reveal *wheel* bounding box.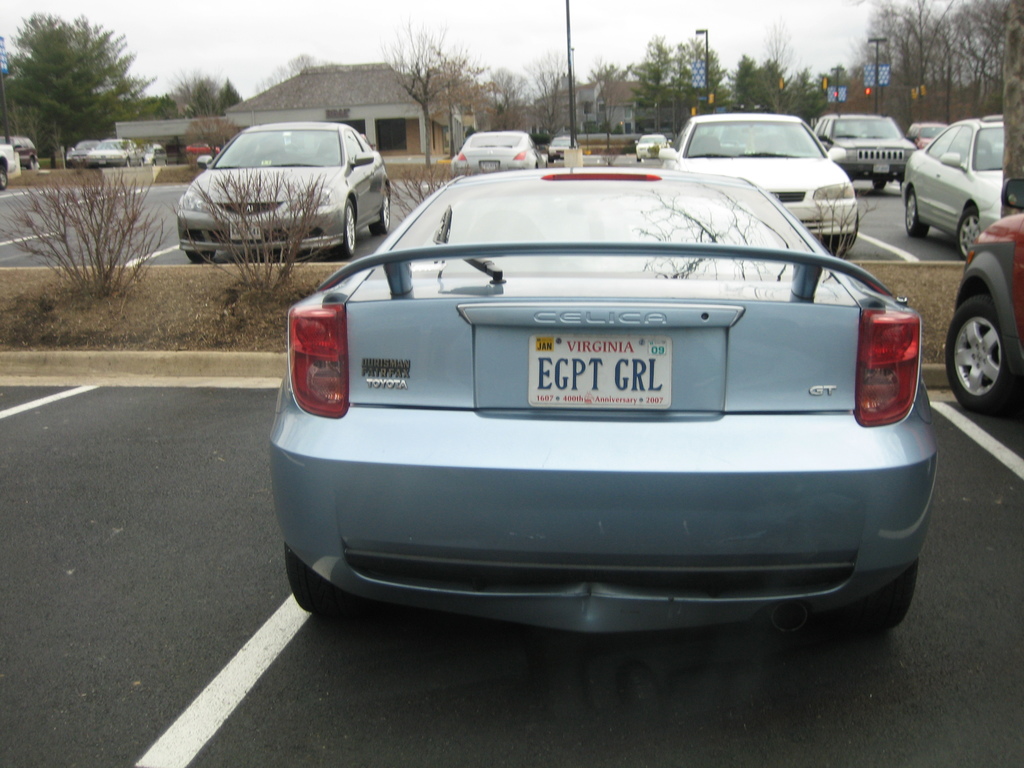
Revealed: select_region(186, 250, 214, 263).
